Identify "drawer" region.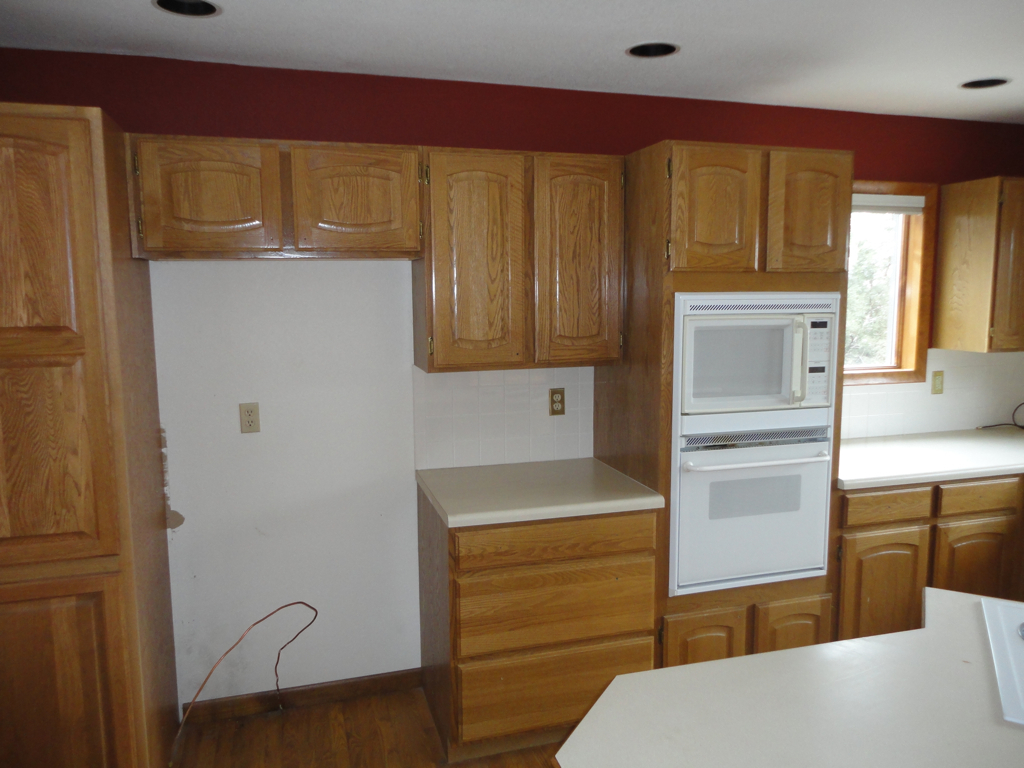
Region: [x1=455, y1=556, x2=654, y2=658].
